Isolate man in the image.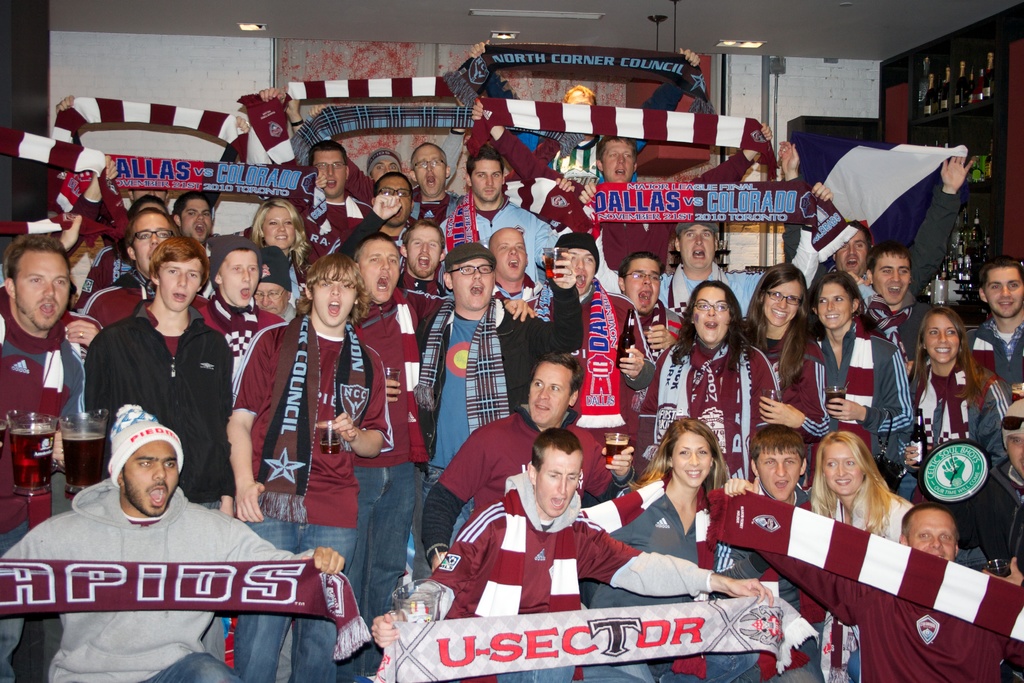
Isolated region: 577:186:838:317.
